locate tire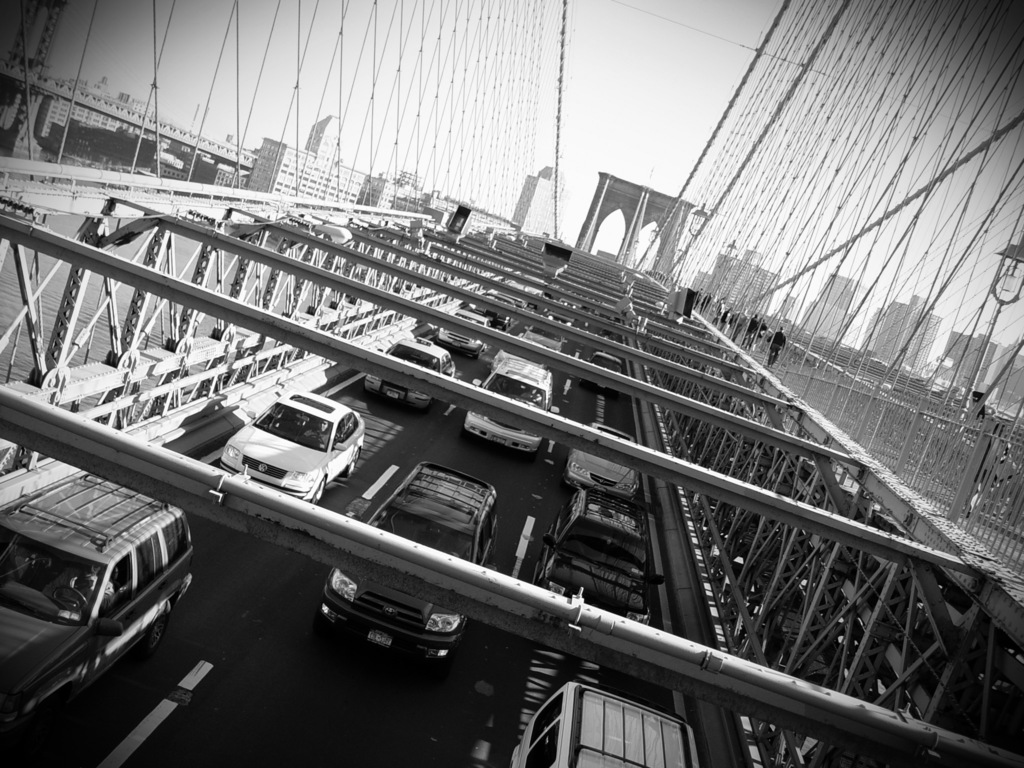
144 612 168 653
